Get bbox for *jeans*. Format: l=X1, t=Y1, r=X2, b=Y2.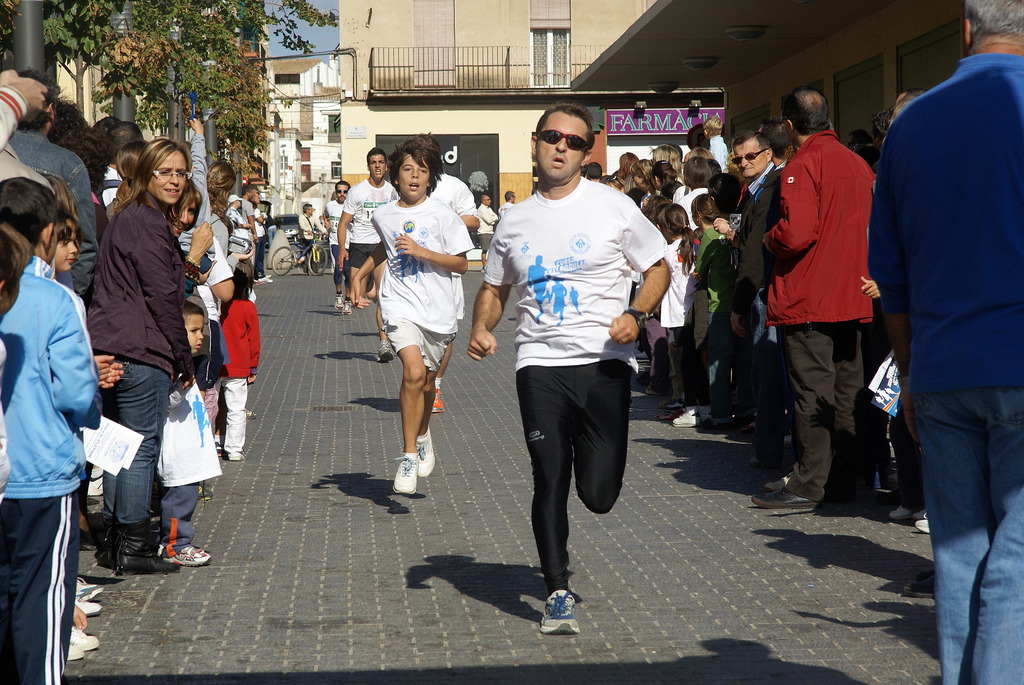
l=748, t=276, r=804, b=466.
